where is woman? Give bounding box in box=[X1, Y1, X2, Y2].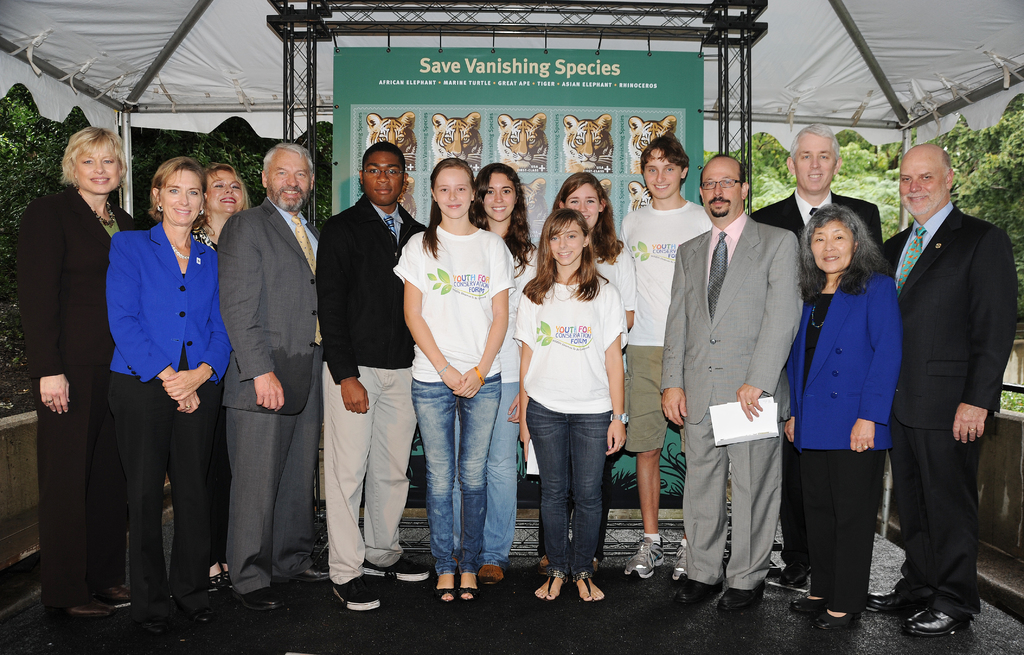
box=[467, 162, 541, 587].
